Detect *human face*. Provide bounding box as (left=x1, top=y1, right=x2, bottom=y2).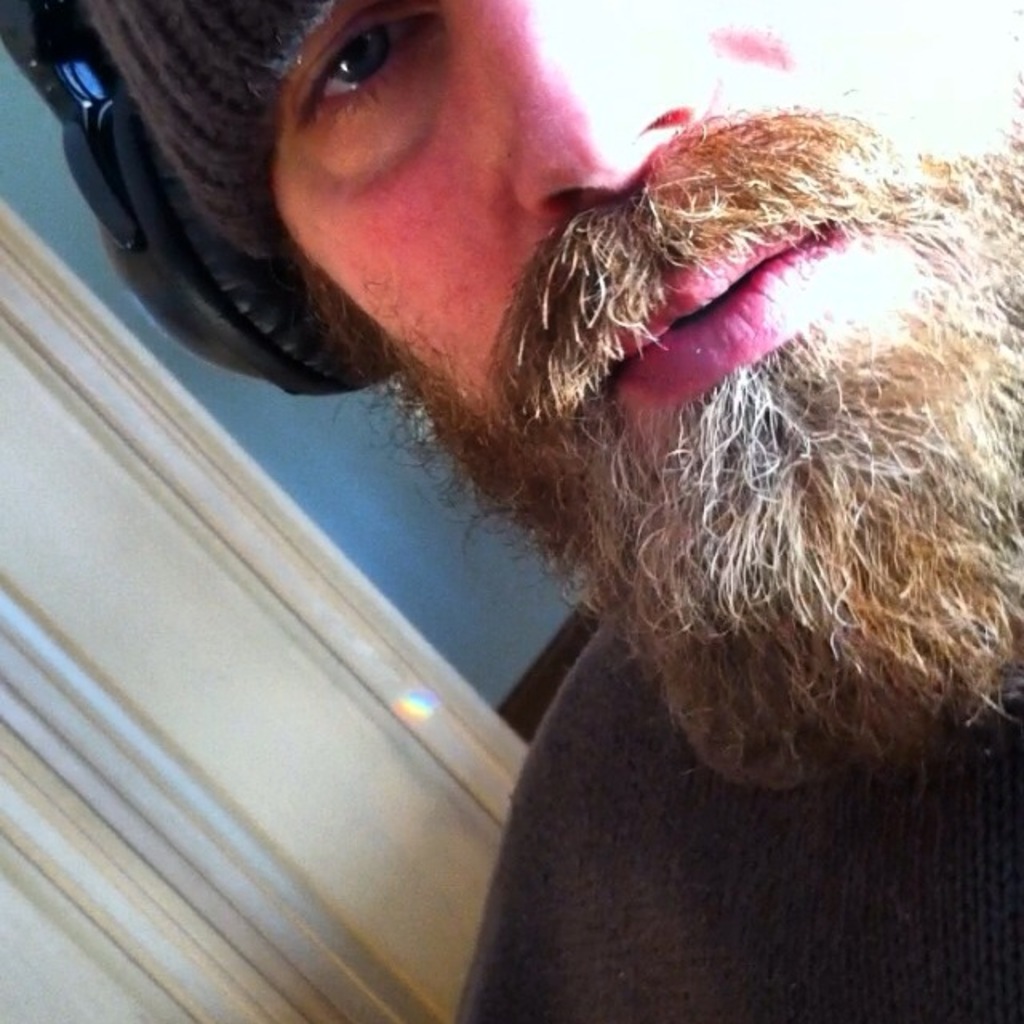
(left=269, top=0, right=1022, bottom=608).
